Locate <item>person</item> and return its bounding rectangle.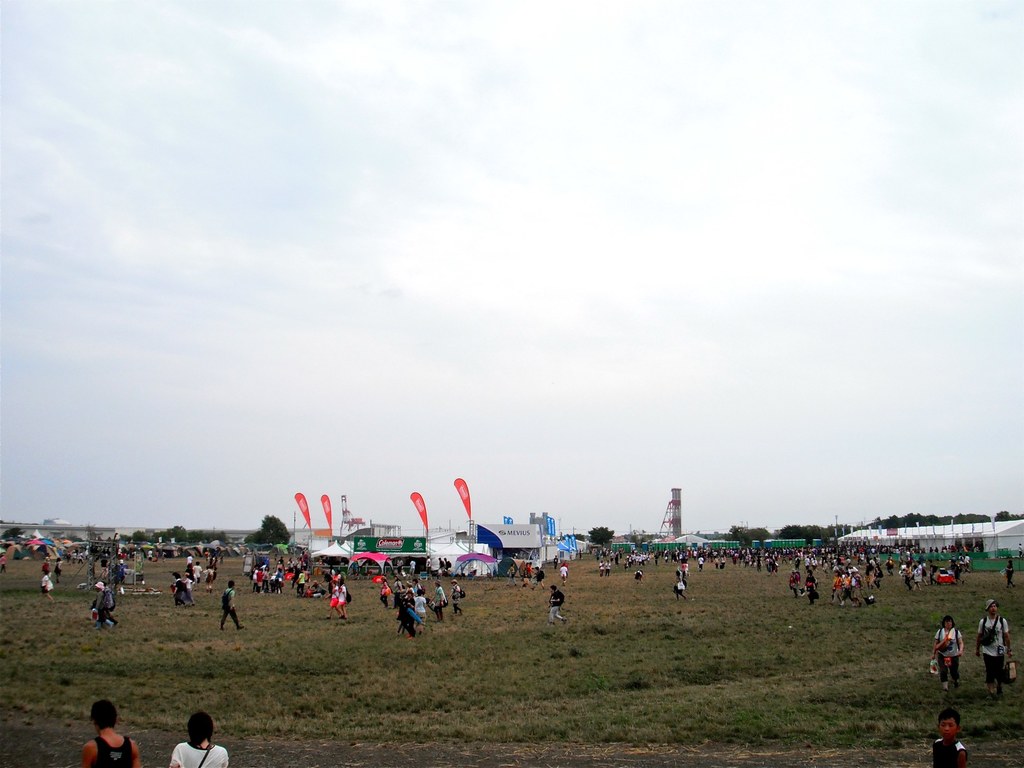
<region>222, 582, 243, 630</region>.
